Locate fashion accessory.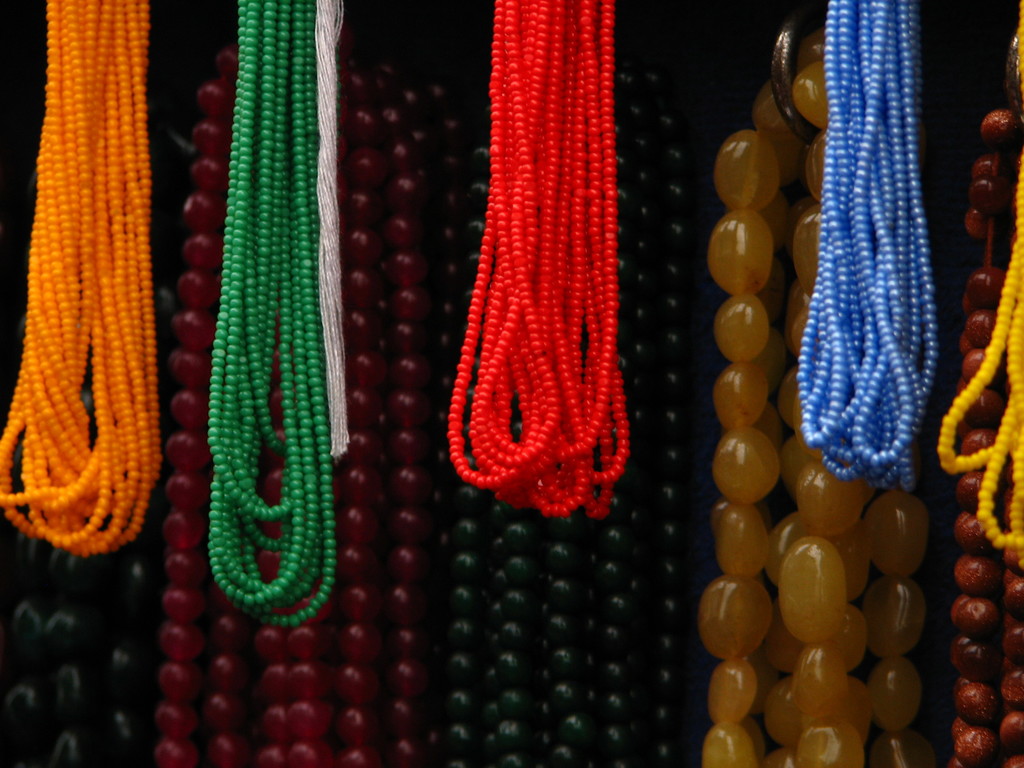
Bounding box: [203, 0, 335, 627].
